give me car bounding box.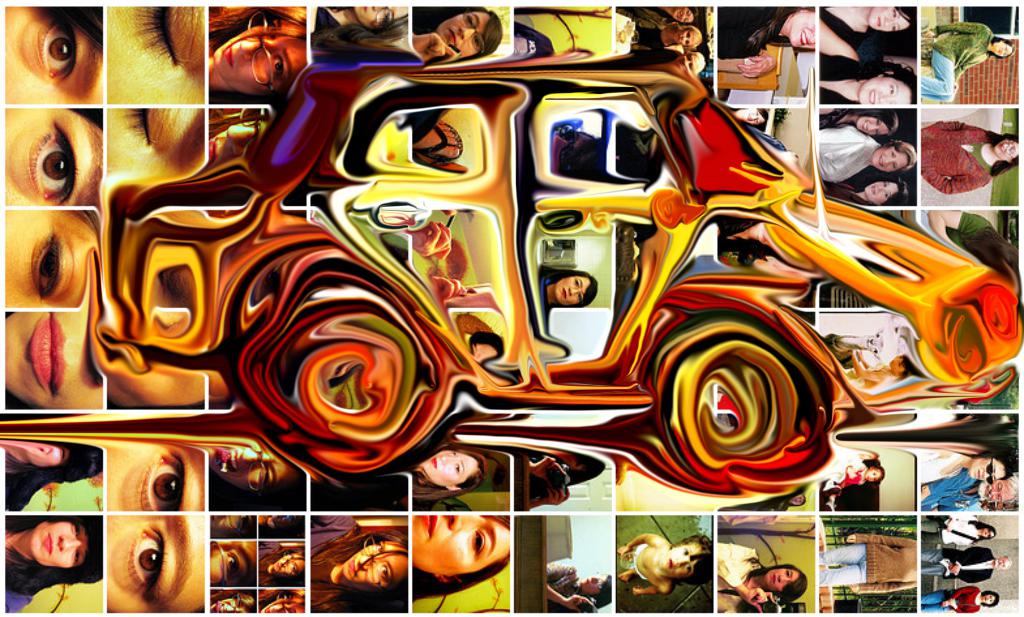
[left=92, top=59, right=1018, bottom=497].
